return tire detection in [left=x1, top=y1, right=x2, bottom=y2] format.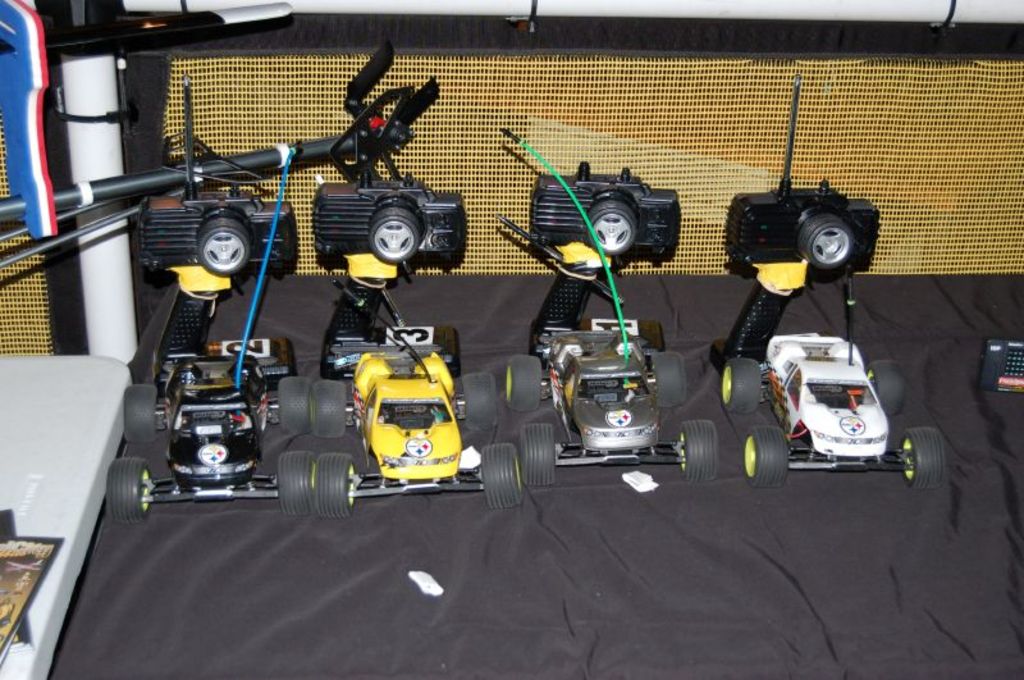
[left=654, top=348, right=684, bottom=406].
